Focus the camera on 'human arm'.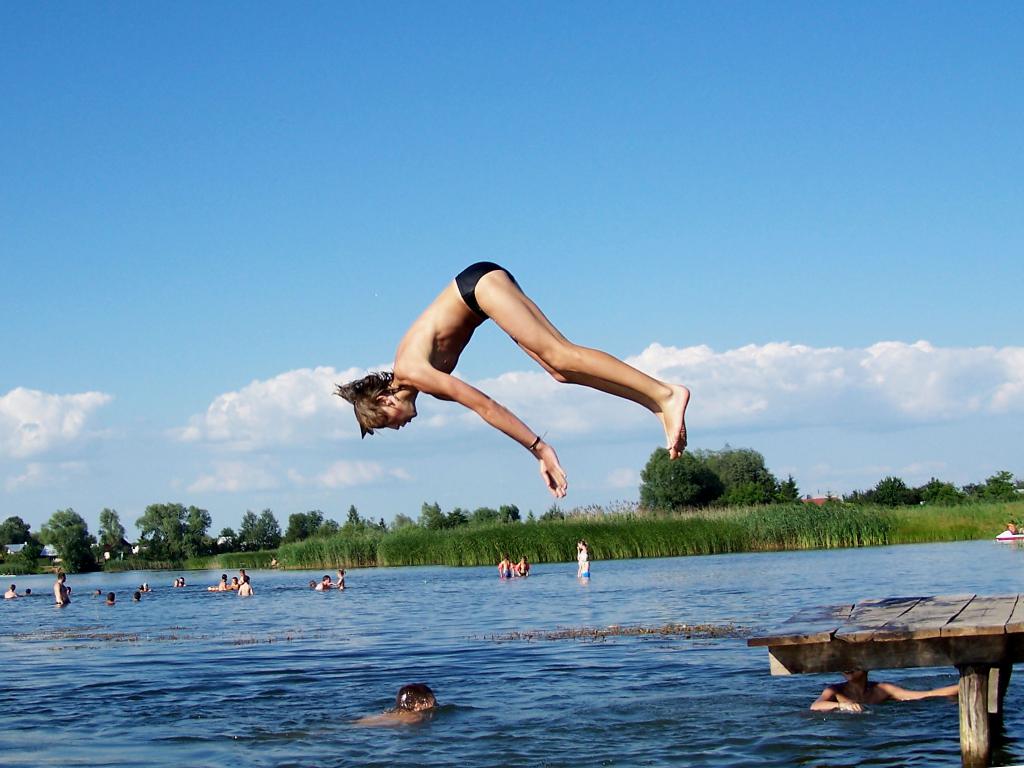
Focus region: bbox(497, 563, 504, 572).
